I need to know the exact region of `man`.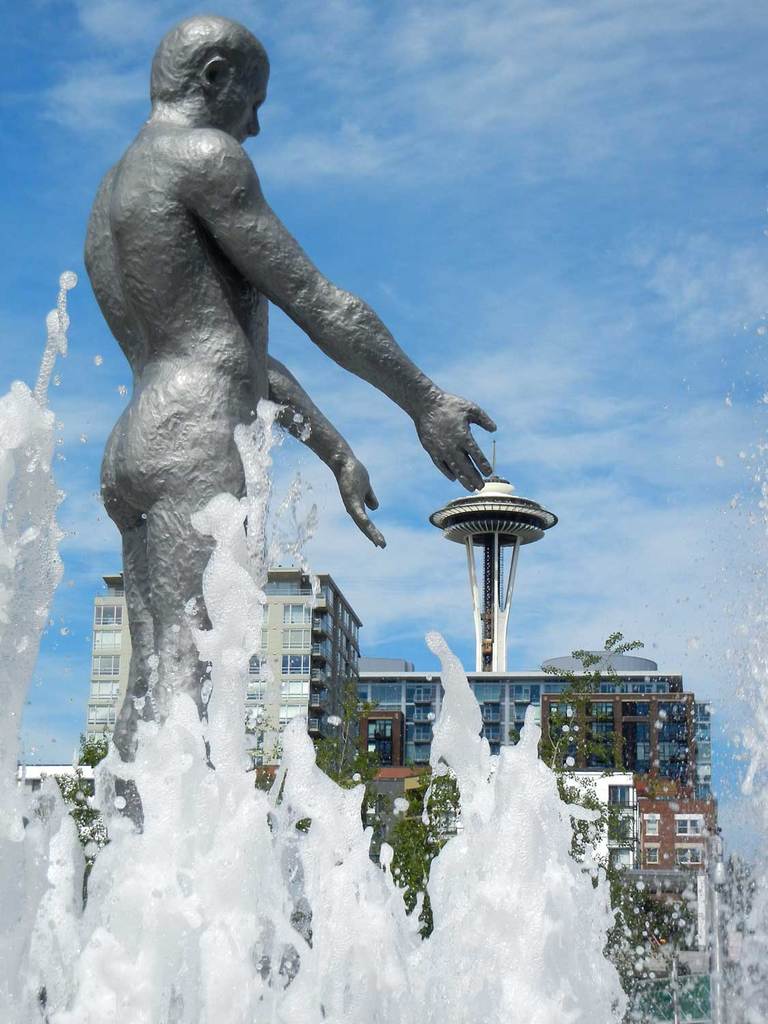
Region: box=[81, 40, 541, 877].
